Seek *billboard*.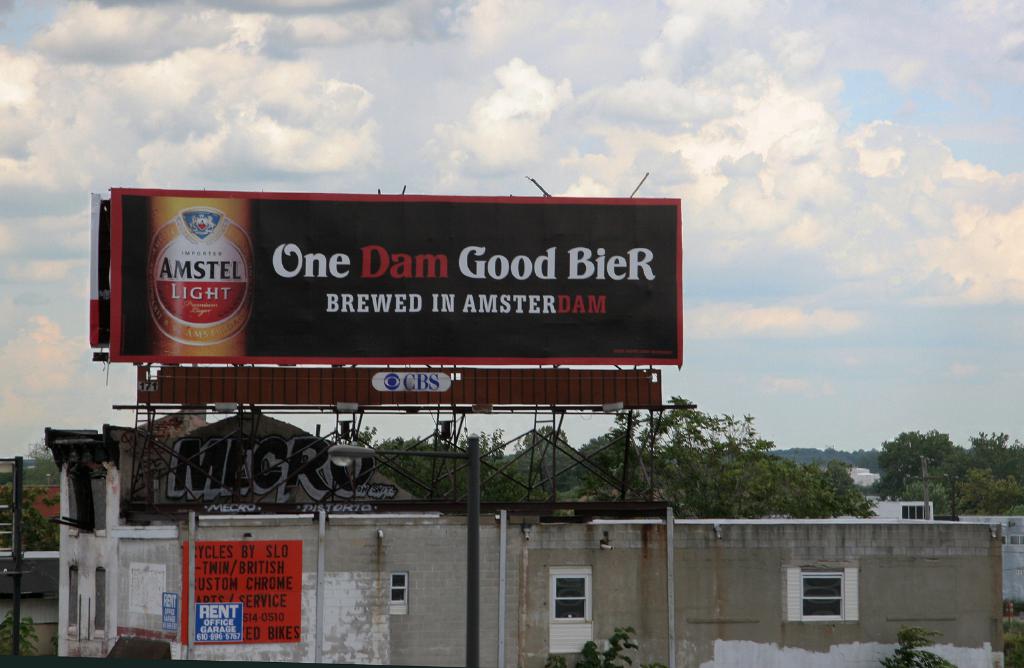
{"left": 140, "top": 368, "right": 653, "bottom": 409}.
